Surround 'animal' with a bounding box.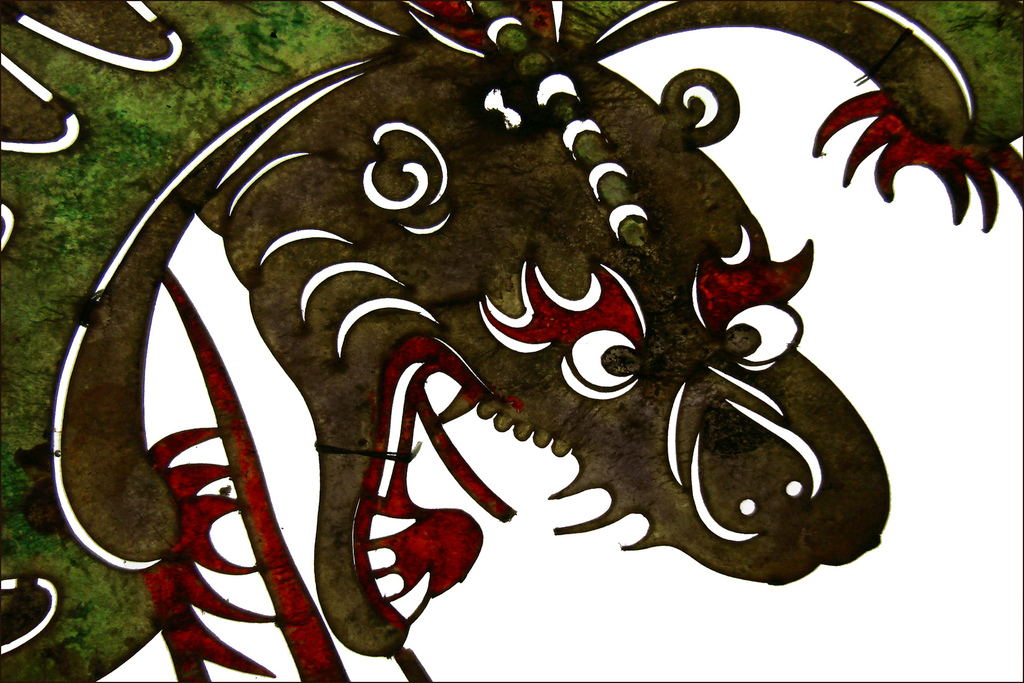
(left=0, top=0, right=1023, bottom=682).
